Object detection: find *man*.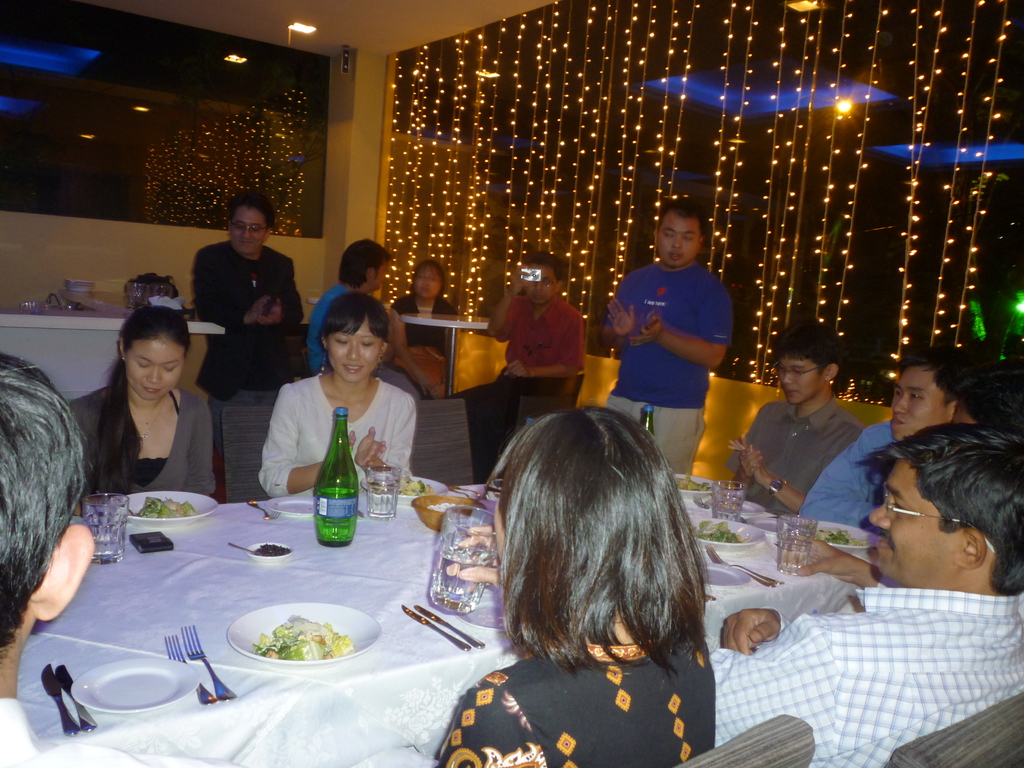
<region>724, 324, 862, 513</region>.
